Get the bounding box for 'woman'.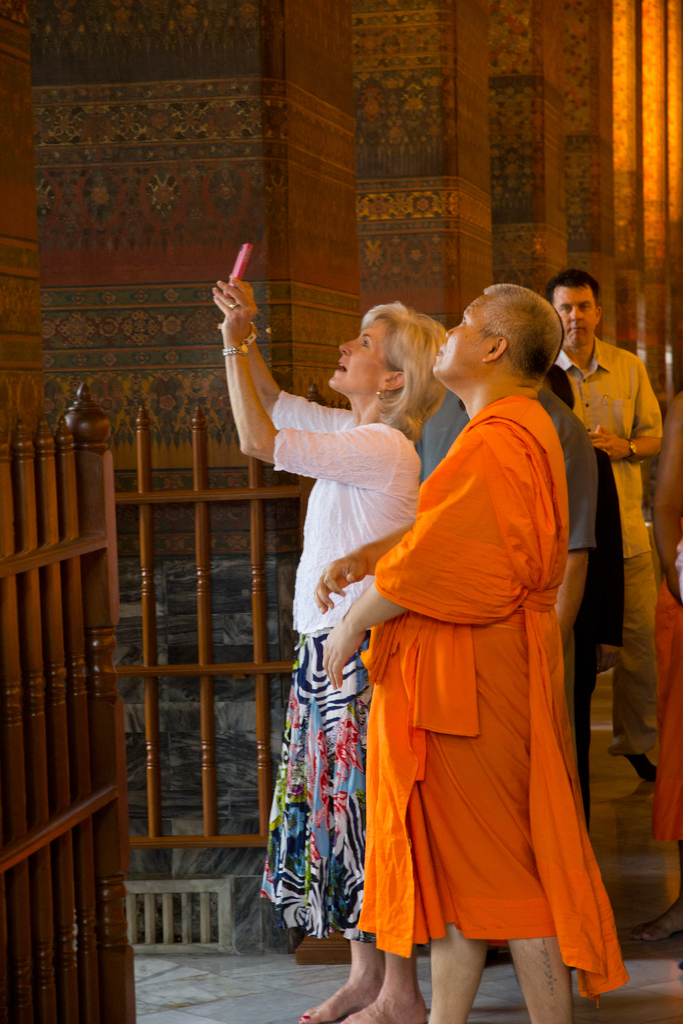
{"left": 212, "top": 273, "right": 454, "bottom": 1023}.
